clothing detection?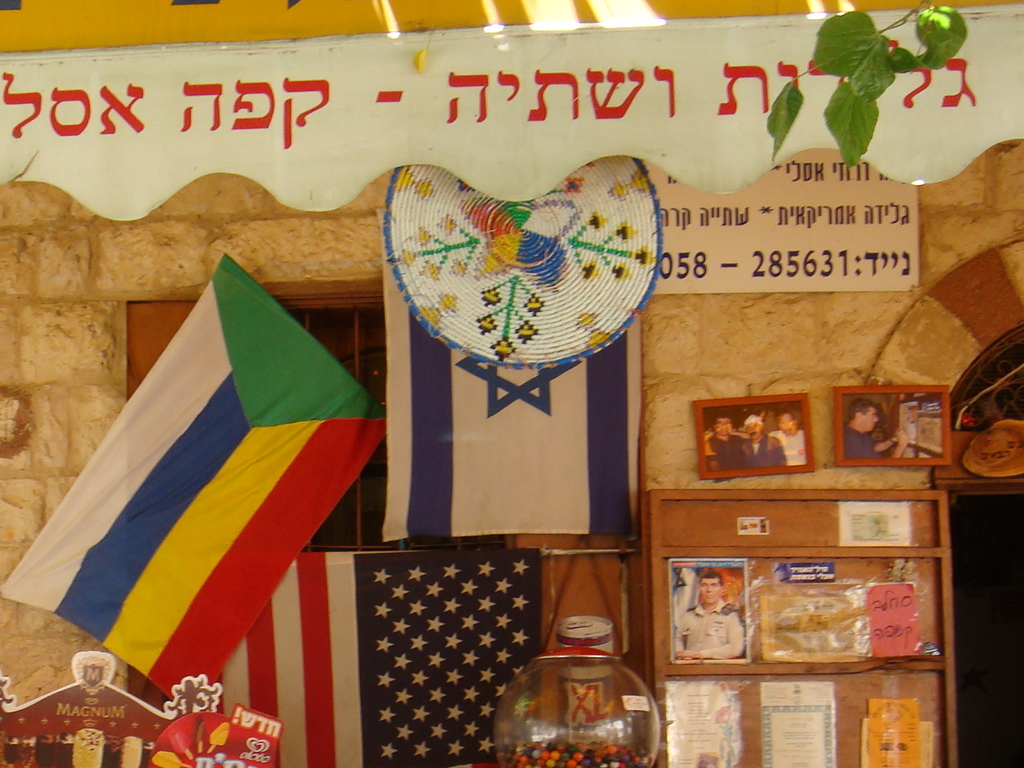
crop(675, 598, 743, 659)
